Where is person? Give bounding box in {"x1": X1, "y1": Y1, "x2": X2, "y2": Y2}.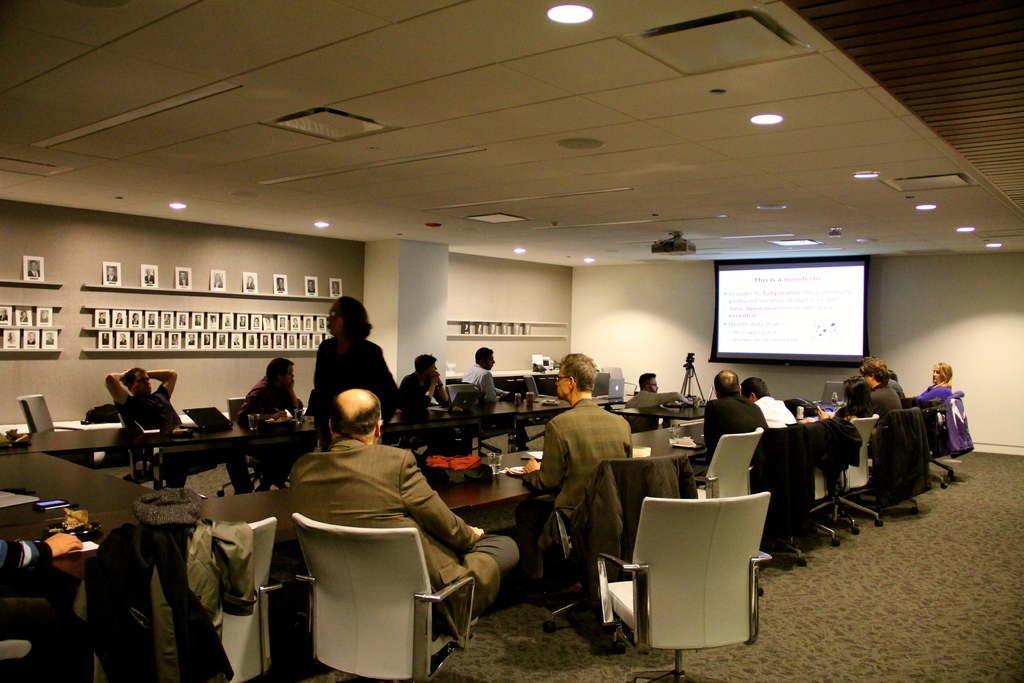
{"x1": 701, "y1": 365, "x2": 765, "y2": 454}.
